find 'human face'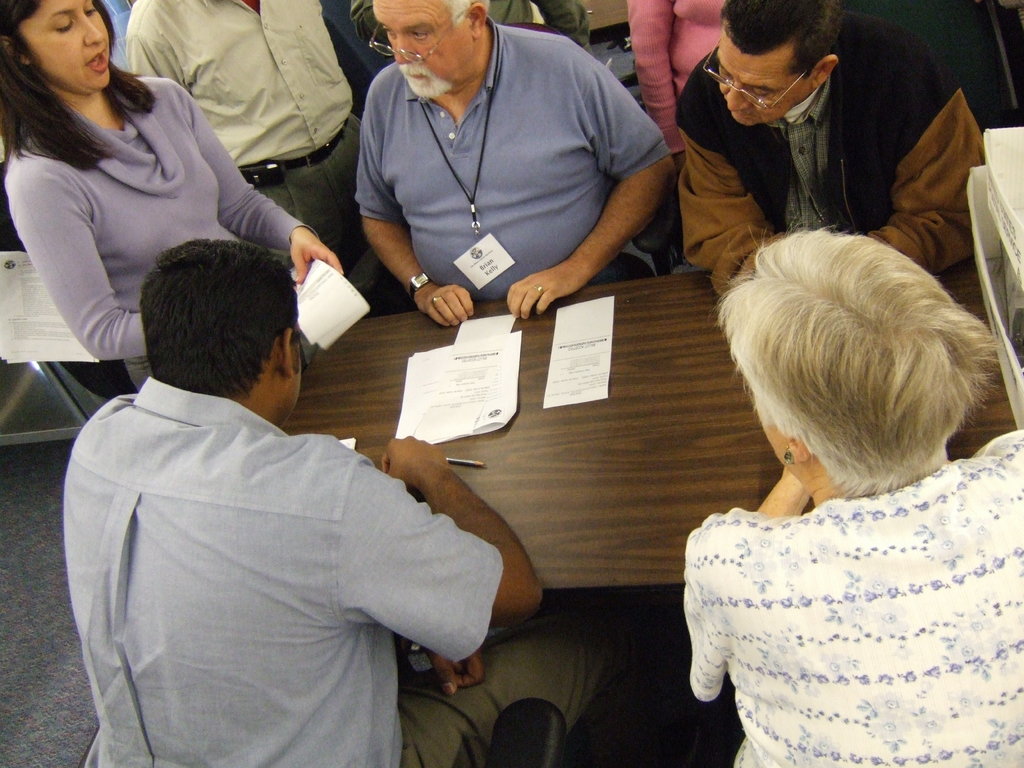
708, 47, 826, 132
